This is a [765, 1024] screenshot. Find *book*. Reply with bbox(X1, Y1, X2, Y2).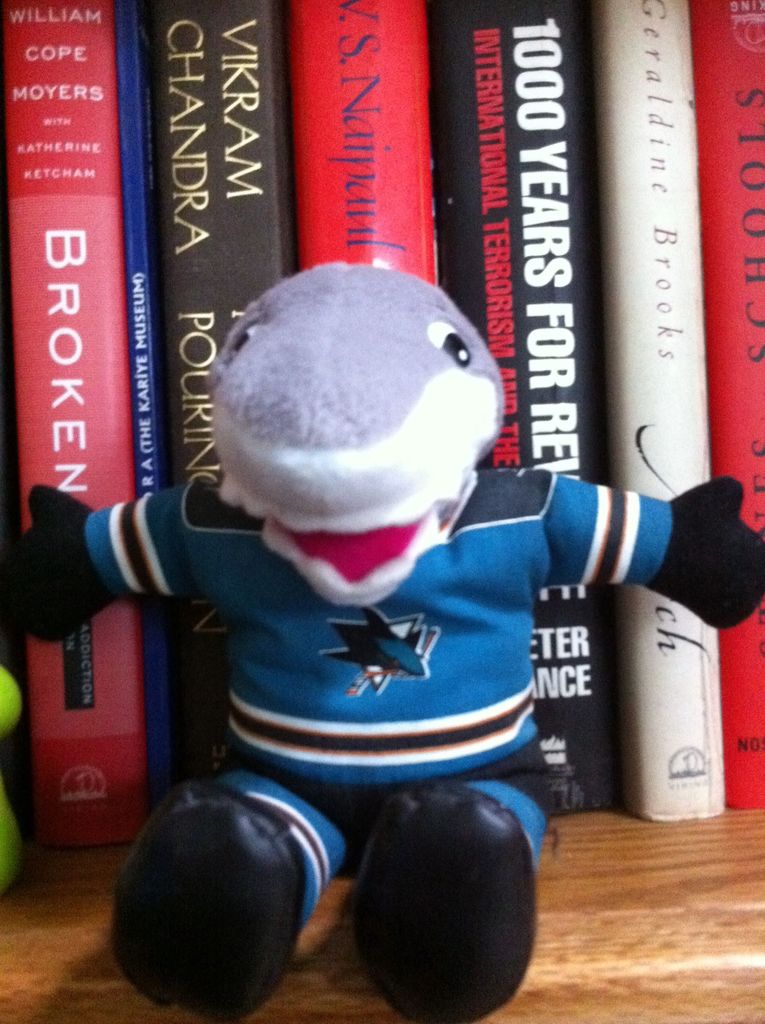
bbox(4, 0, 150, 853).
